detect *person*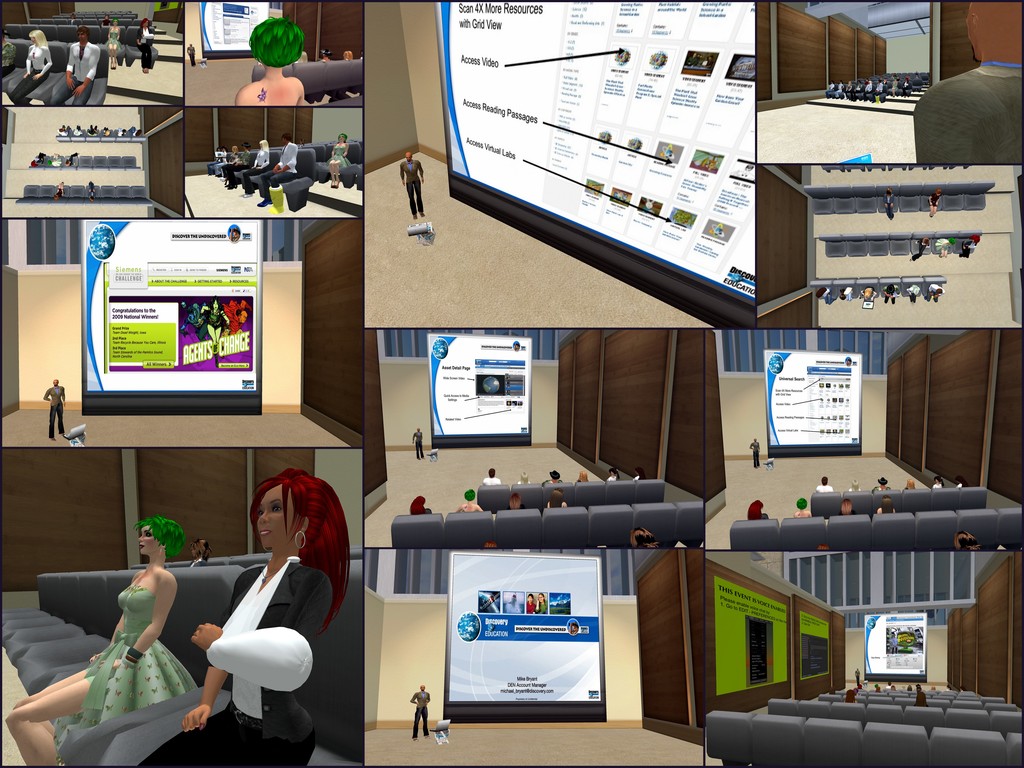
223 145 248 188
